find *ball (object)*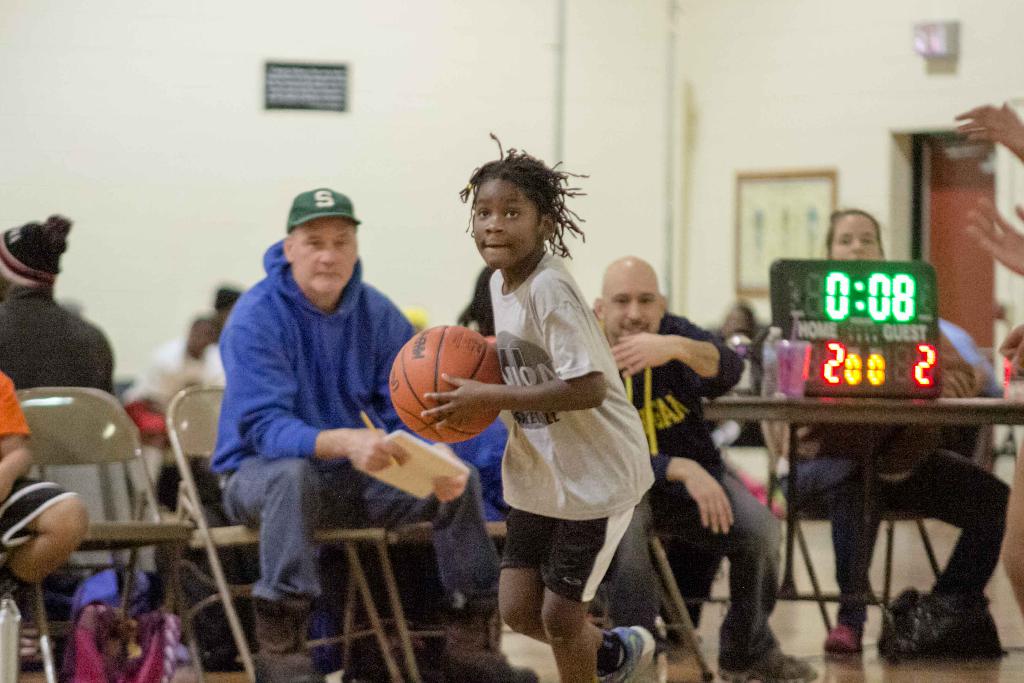
392,325,503,443
